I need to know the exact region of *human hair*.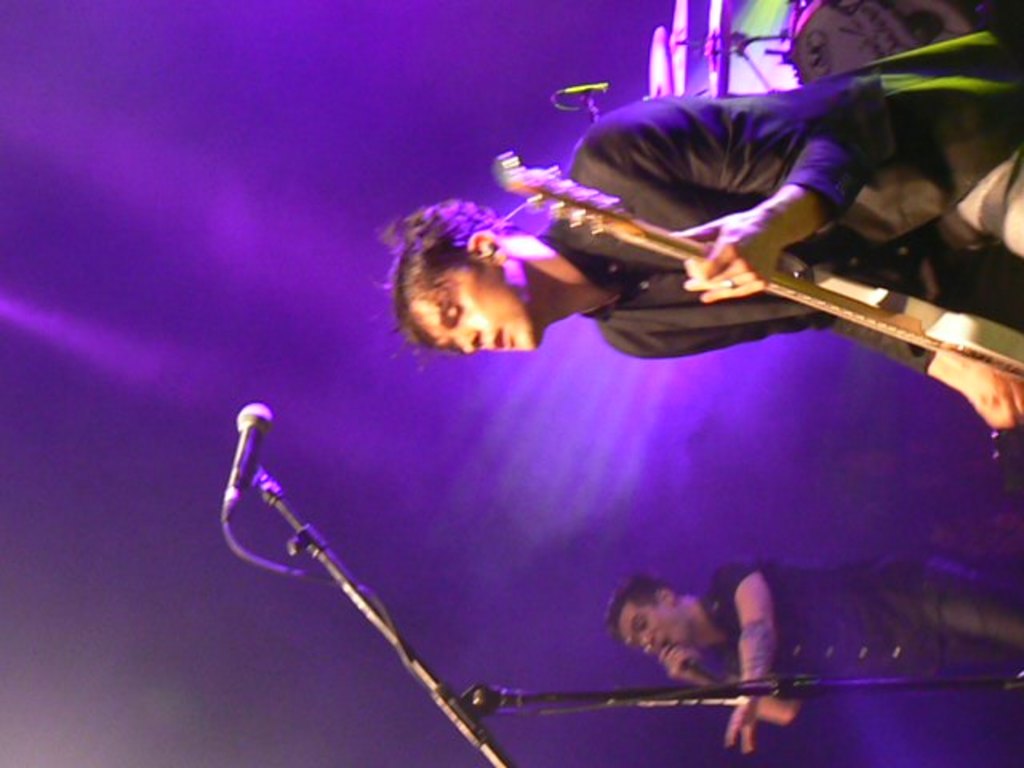
Region: [606, 573, 666, 621].
